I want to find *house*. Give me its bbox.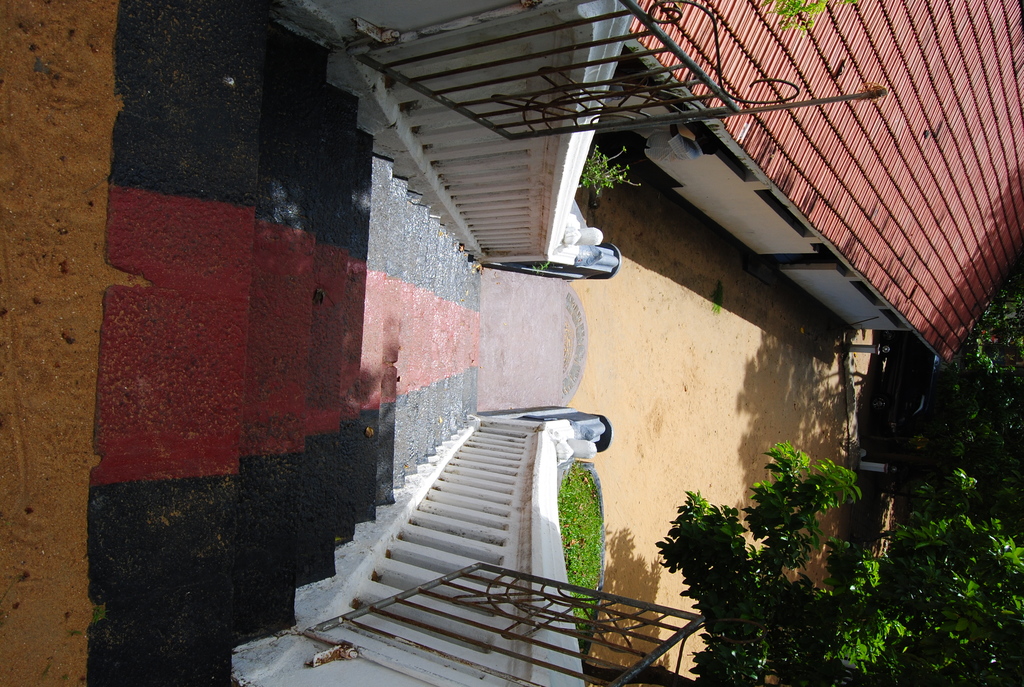
594:0:1023:359.
